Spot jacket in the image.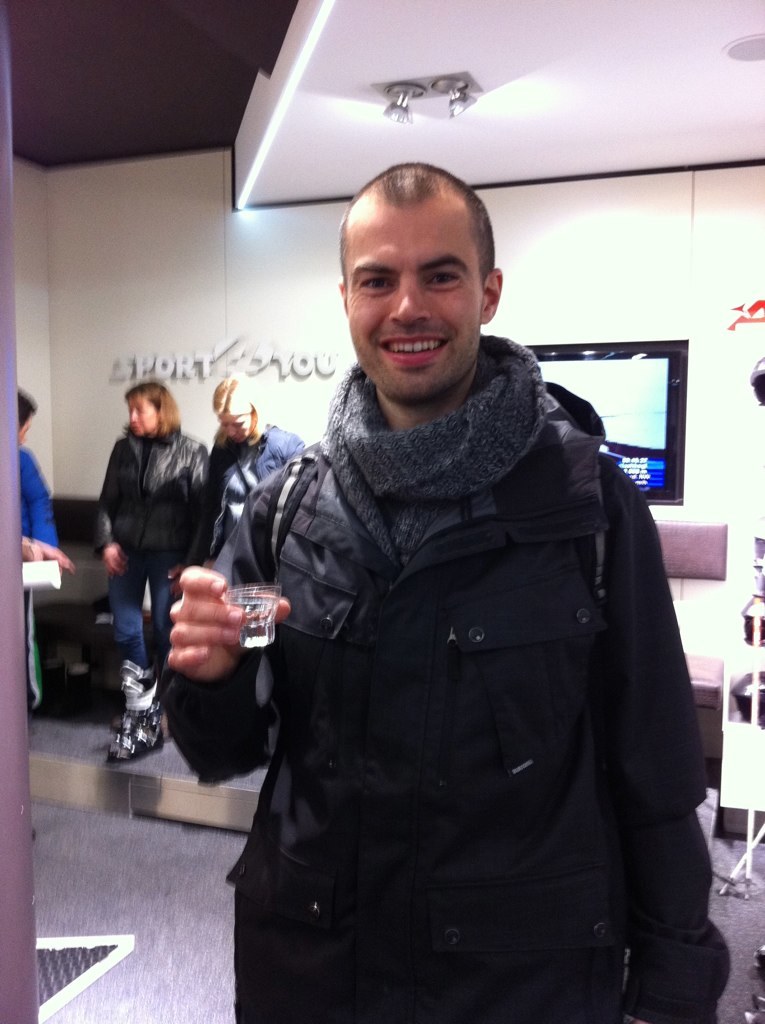
jacket found at select_region(192, 412, 300, 559).
